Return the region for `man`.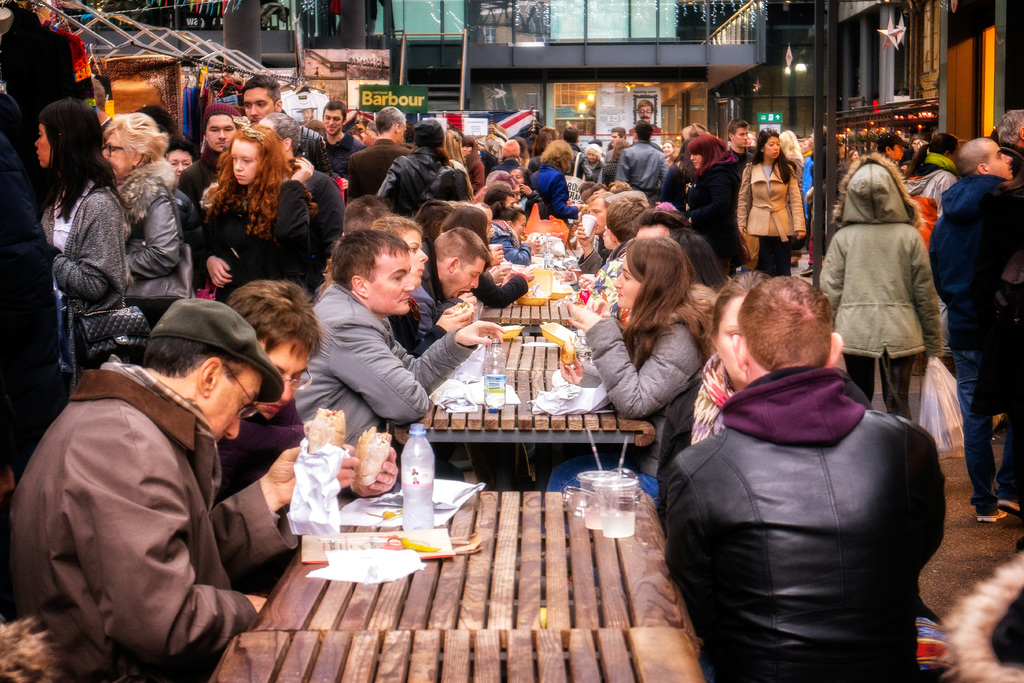
[721,119,757,167].
